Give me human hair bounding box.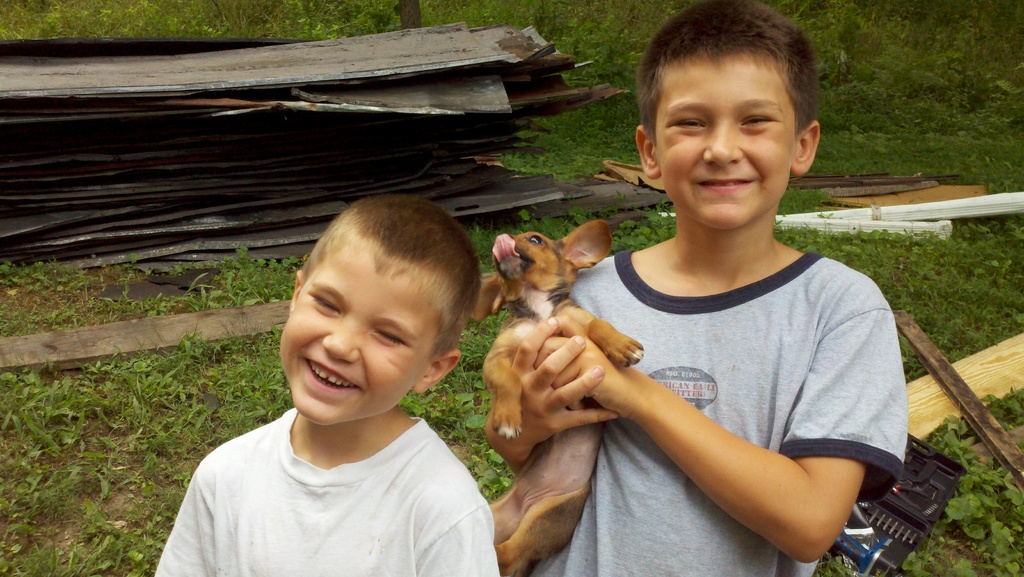
{"left": 346, "top": 195, "right": 483, "bottom": 355}.
